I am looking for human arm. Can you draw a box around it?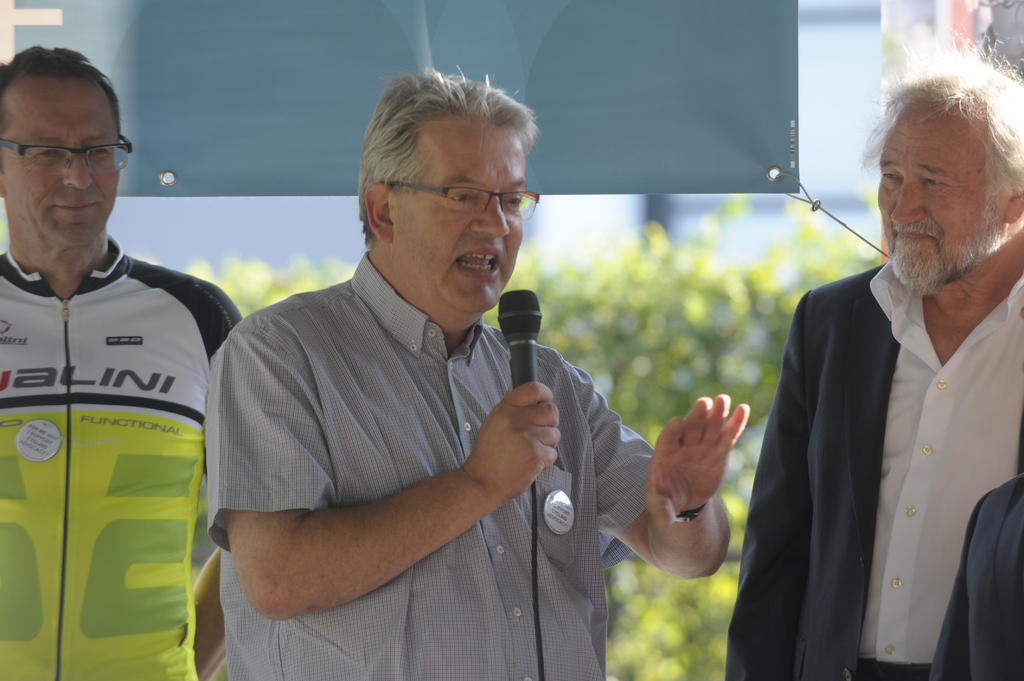
Sure, the bounding box is {"x1": 582, "y1": 364, "x2": 753, "y2": 576}.
